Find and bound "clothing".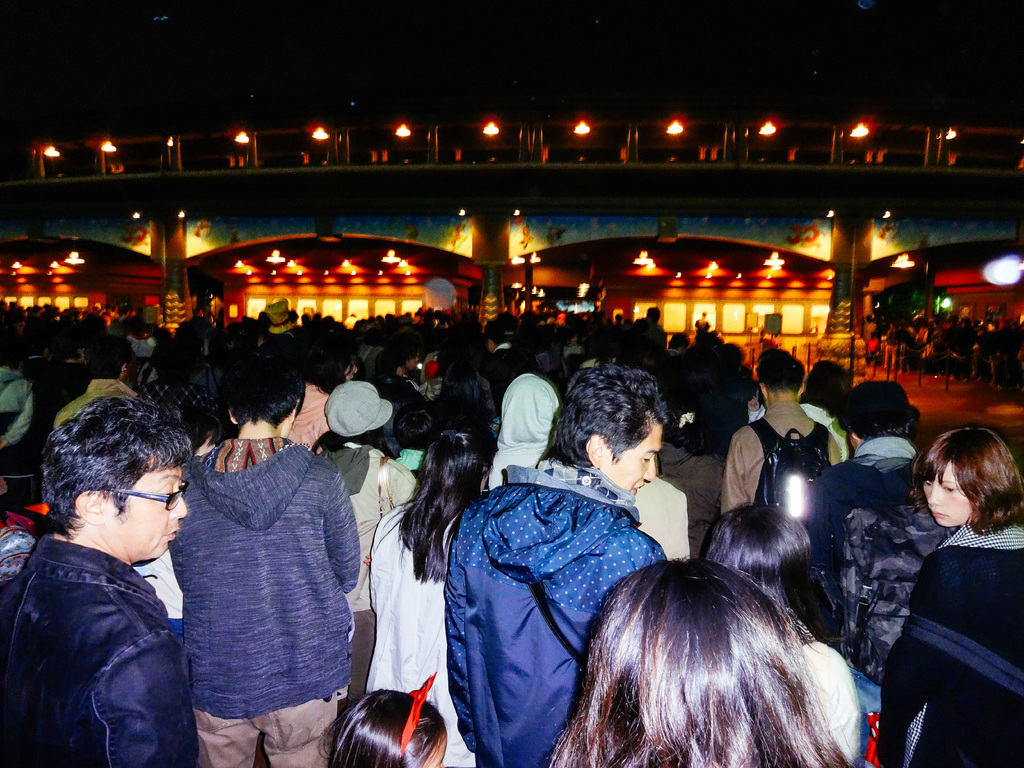
Bound: x1=797, y1=395, x2=850, y2=463.
